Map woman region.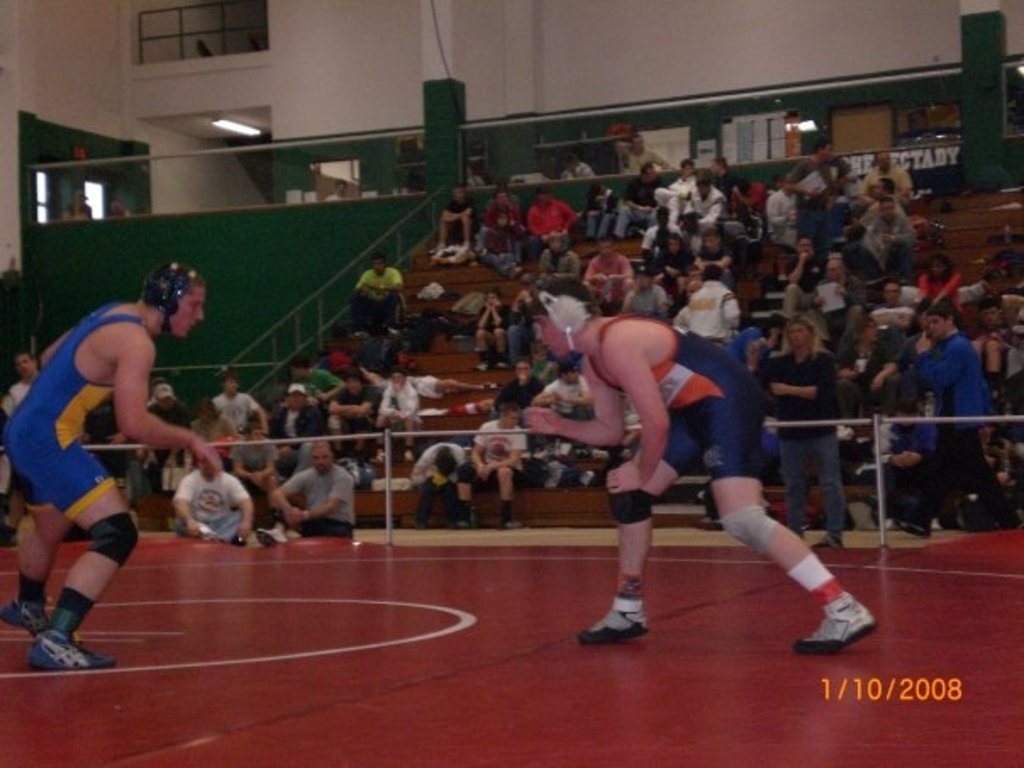
Mapped to 917/254/961/326.
